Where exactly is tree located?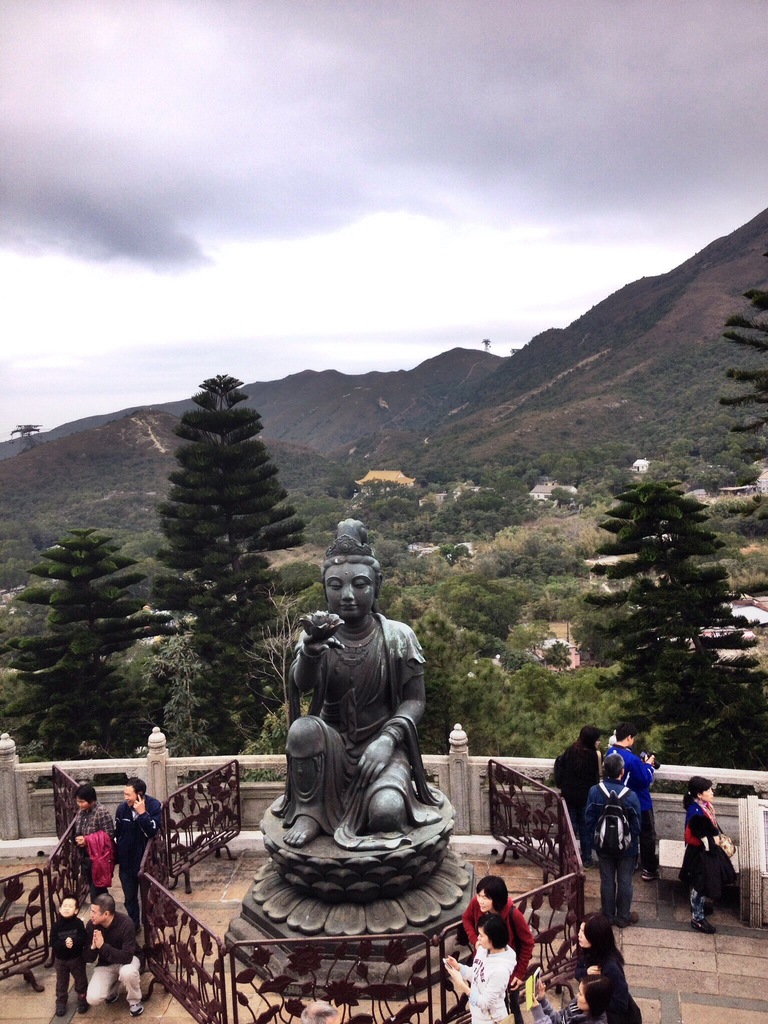
Its bounding box is [left=127, top=360, right=308, bottom=734].
